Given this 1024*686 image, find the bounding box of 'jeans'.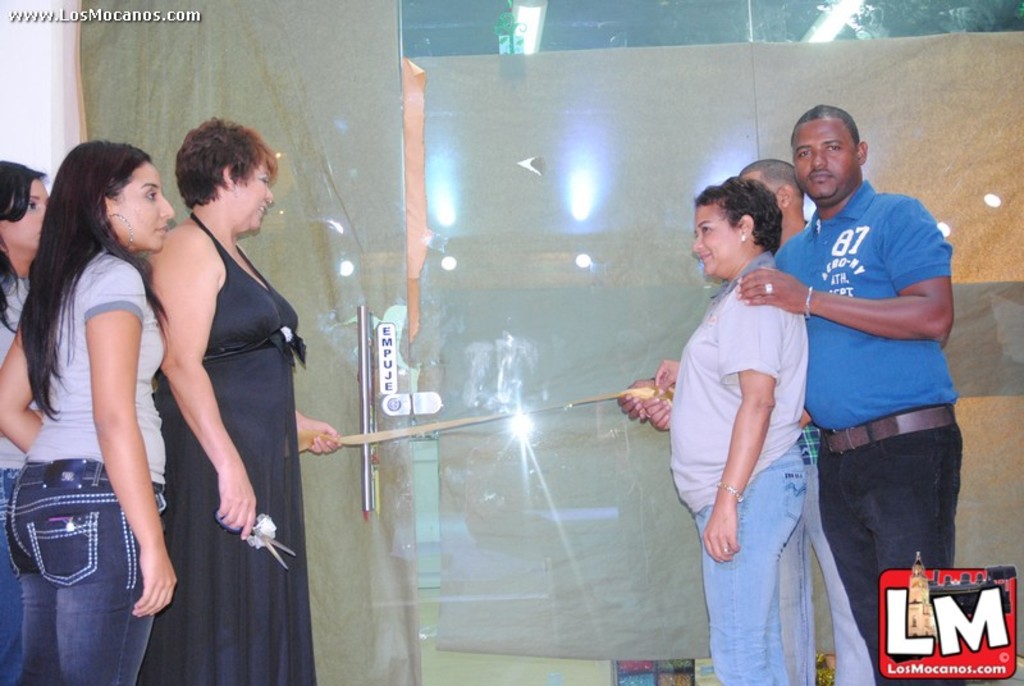
[x1=0, y1=467, x2=19, y2=685].
